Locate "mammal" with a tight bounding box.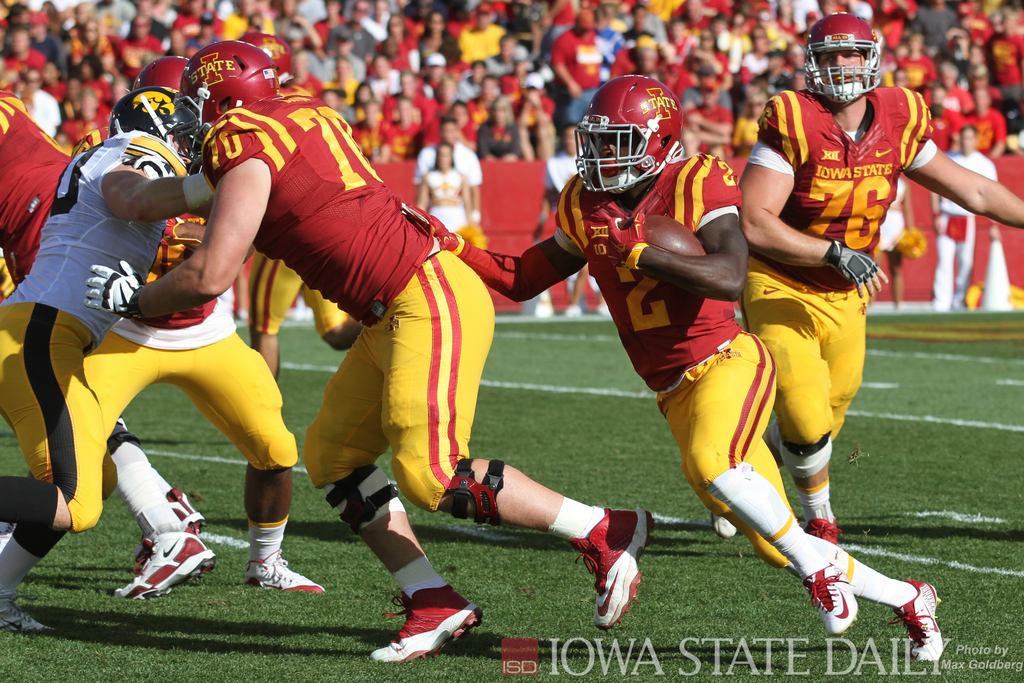
Rect(397, 76, 944, 661).
